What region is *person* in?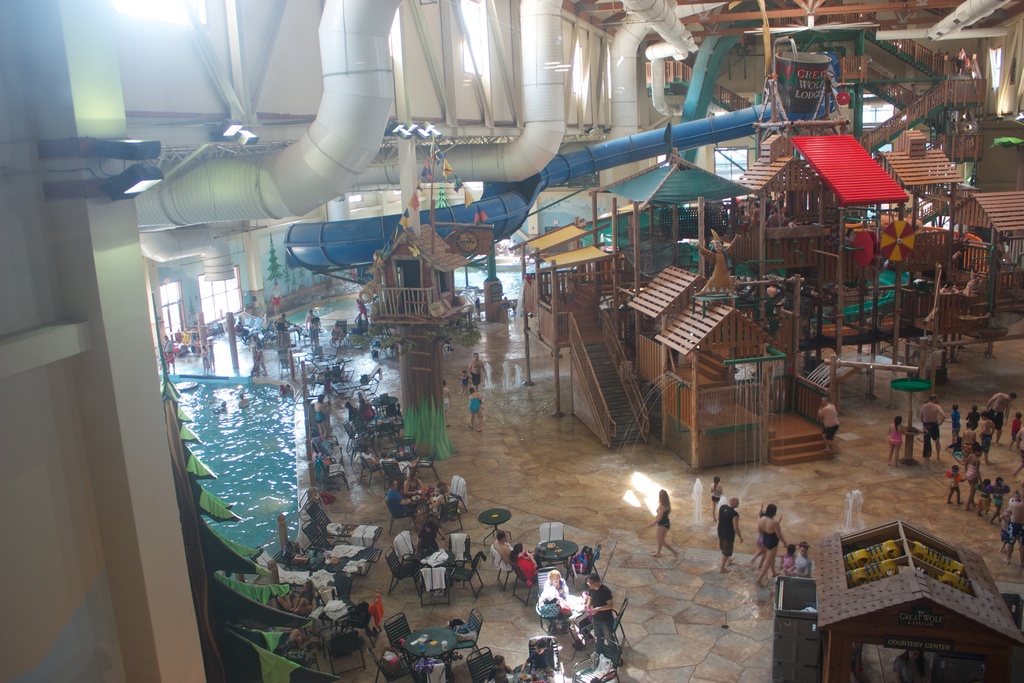
[543,292,566,309].
